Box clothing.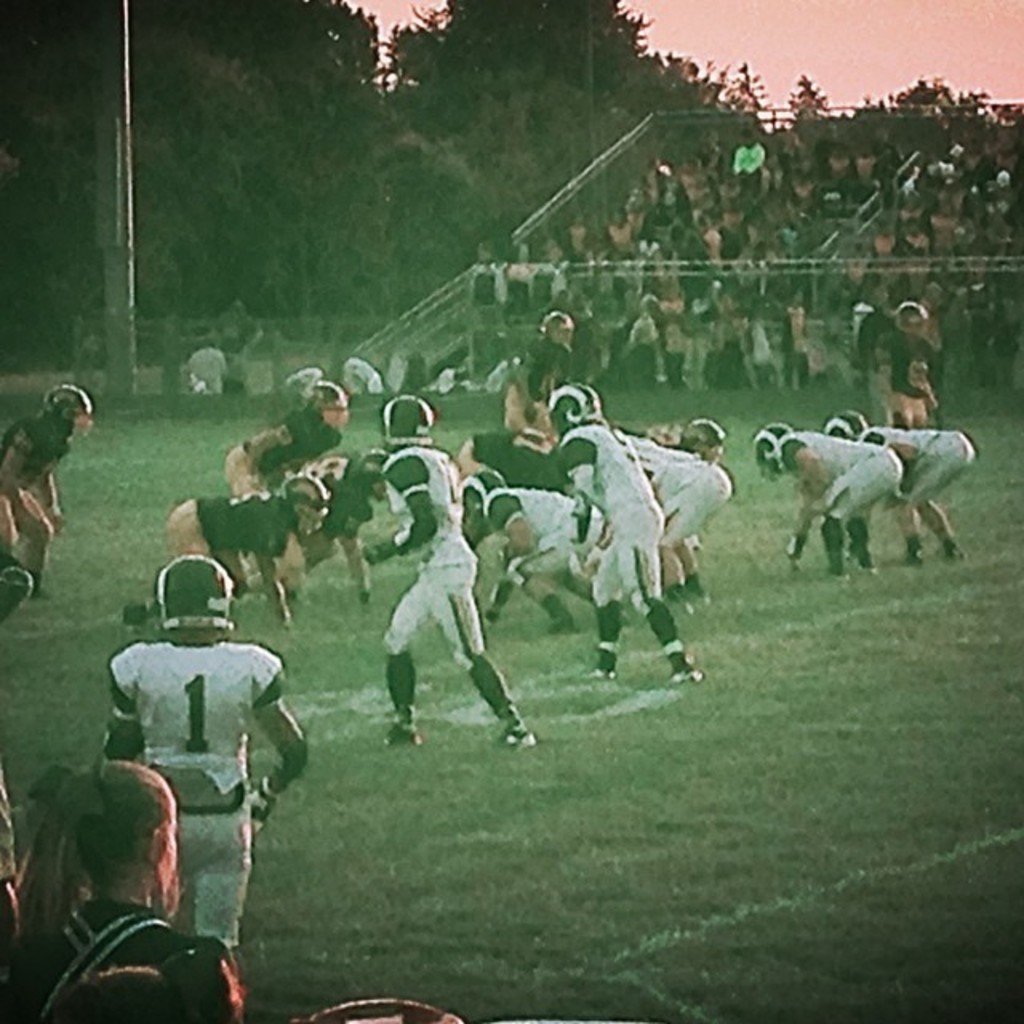
(x1=890, y1=323, x2=917, y2=394).
